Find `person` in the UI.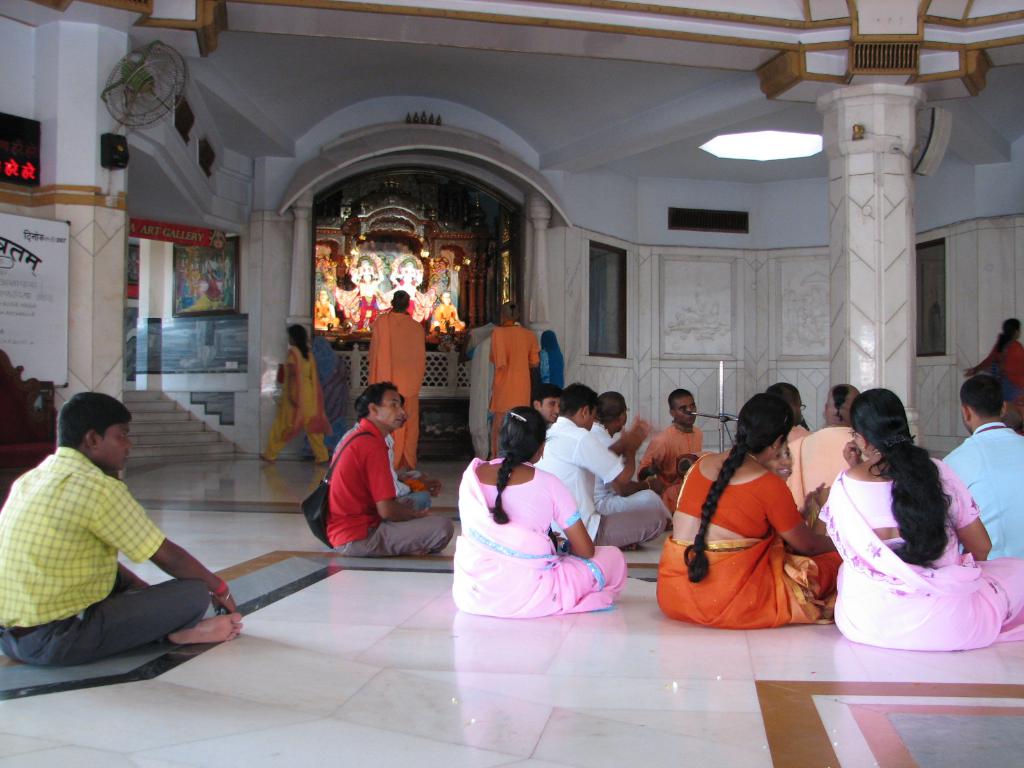
UI element at box=[306, 376, 423, 576].
